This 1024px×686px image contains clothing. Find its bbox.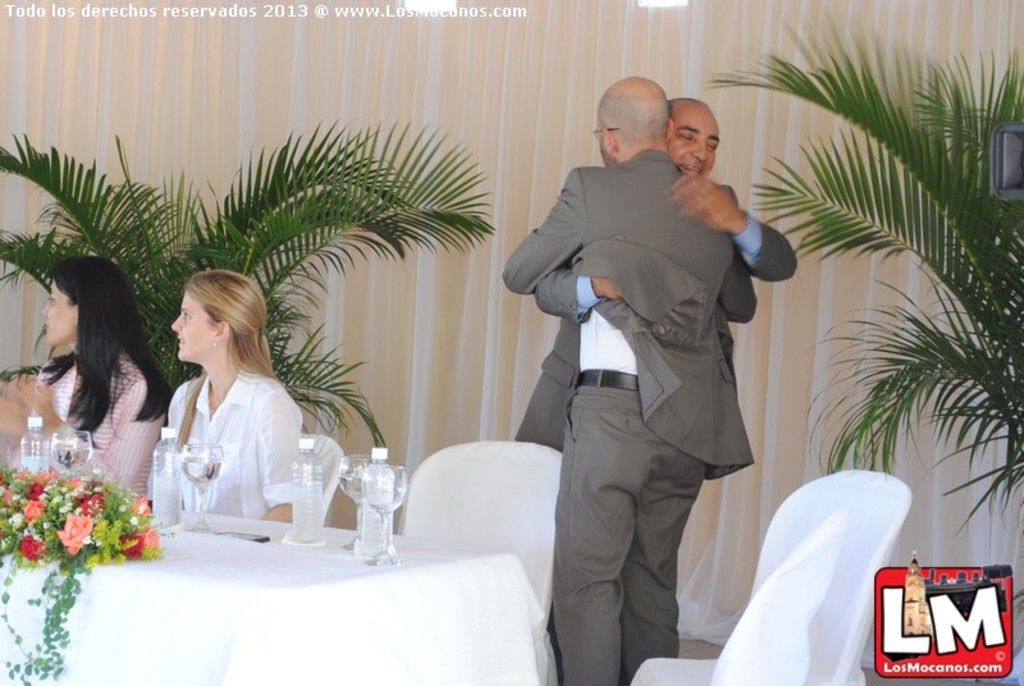
(9,348,165,498).
